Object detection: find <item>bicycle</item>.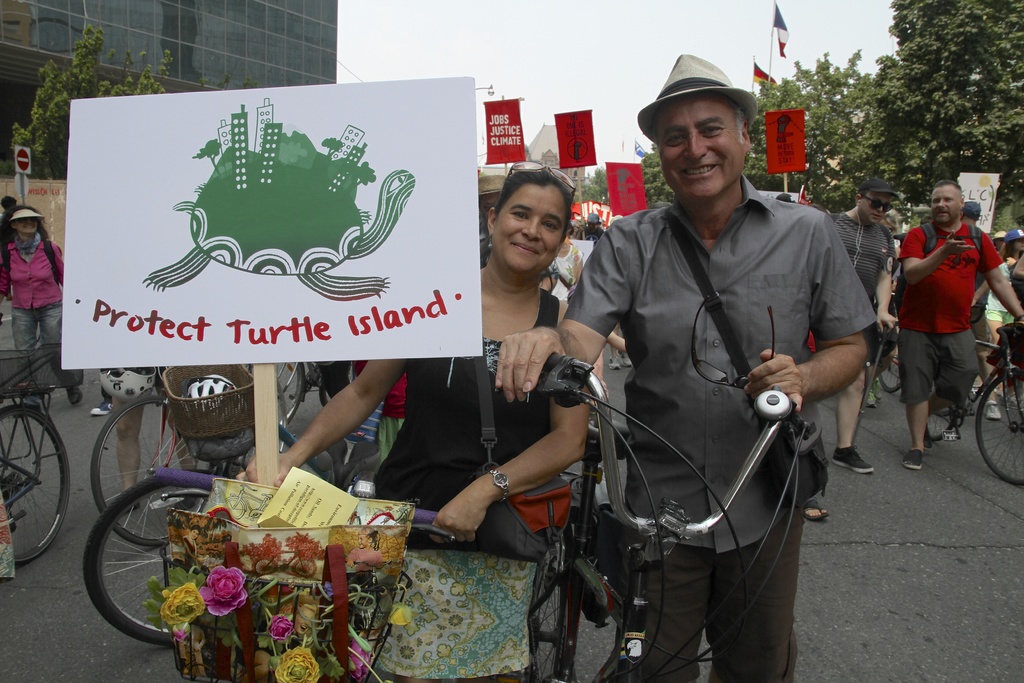
[left=0, top=348, right=72, bottom=573].
